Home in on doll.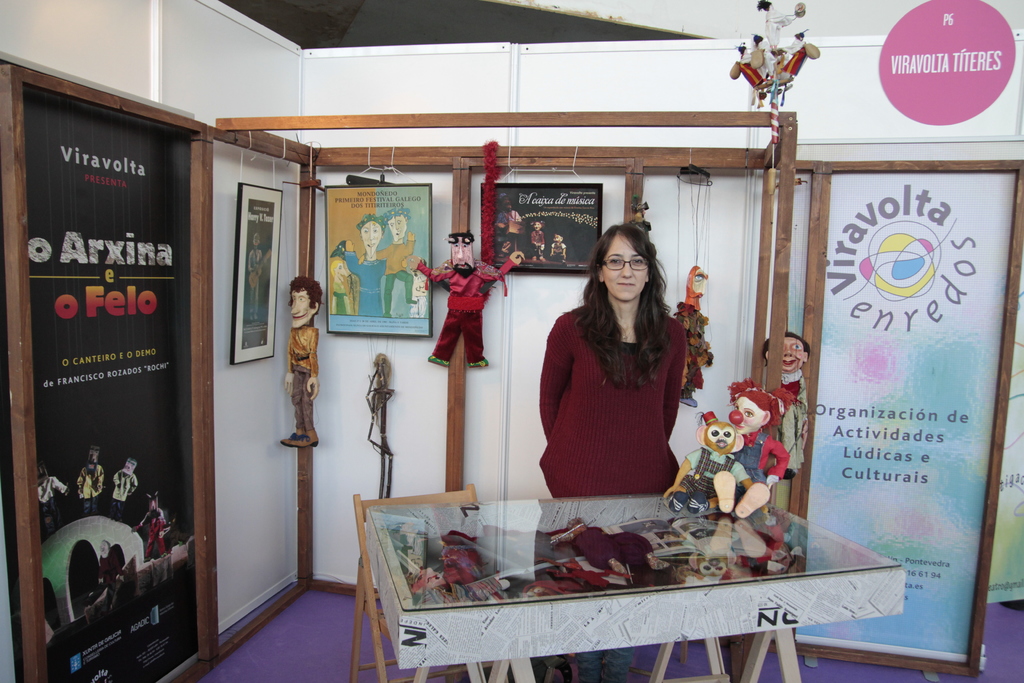
Homed in at x1=417 y1=234 x2=522 y2=372.
